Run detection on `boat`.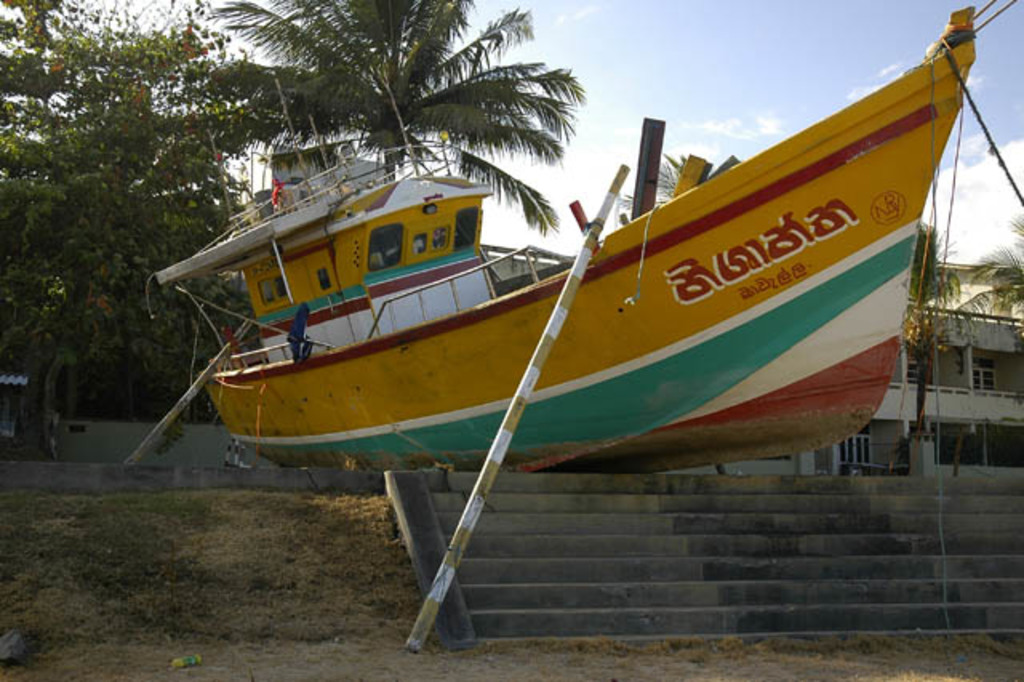
Result: select_region(134, 62, 984, 586).
